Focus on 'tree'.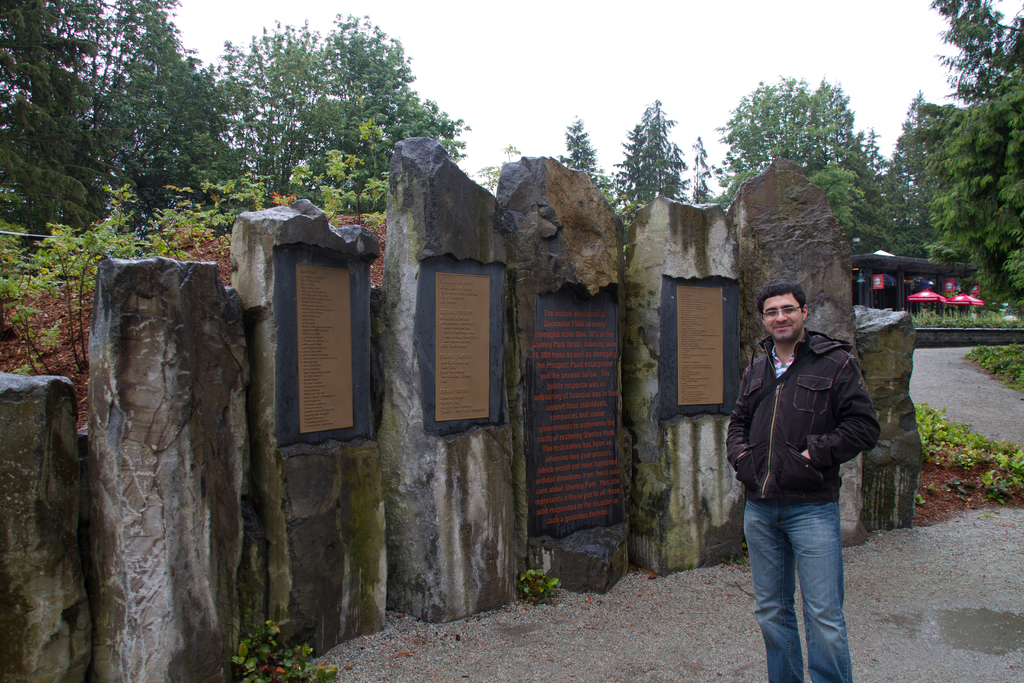
Focused at bbox=[721, 70, 881, 183].
